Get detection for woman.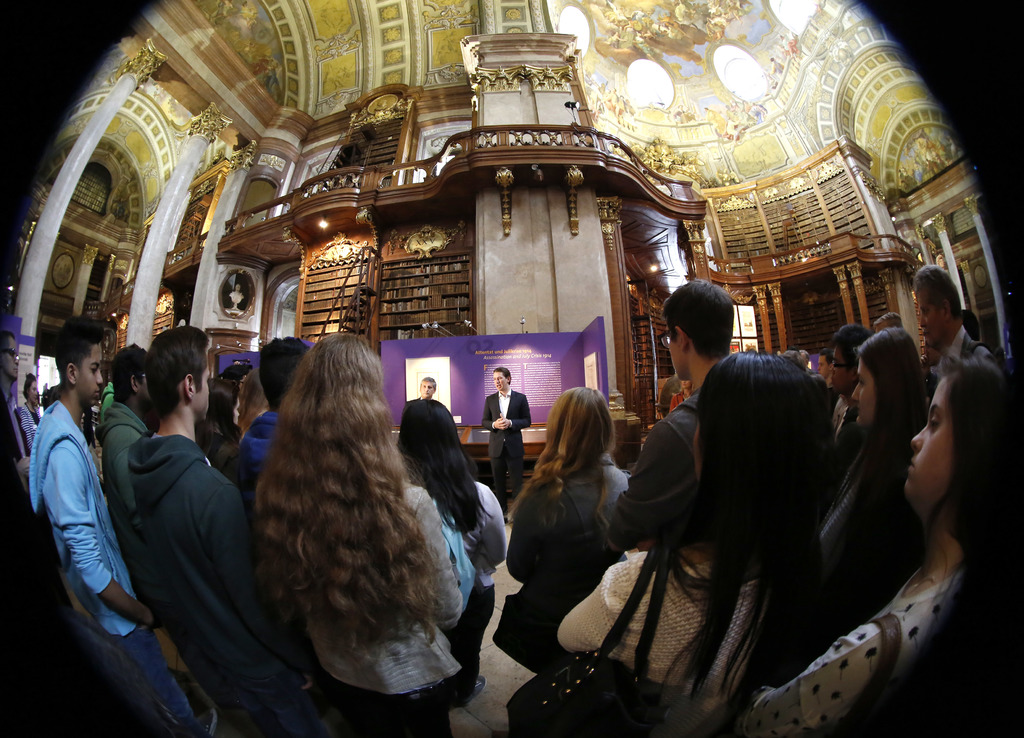
Detection: l=735, t=355, r=1016, b=737.
